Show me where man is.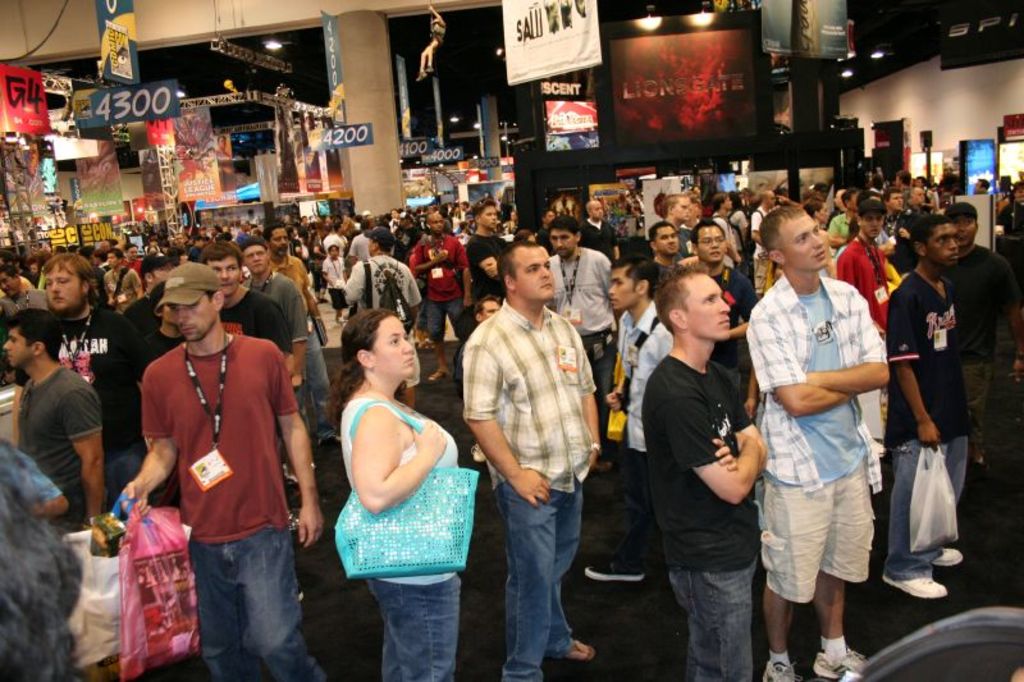
man is at rect(465, 187, 522, 301).
